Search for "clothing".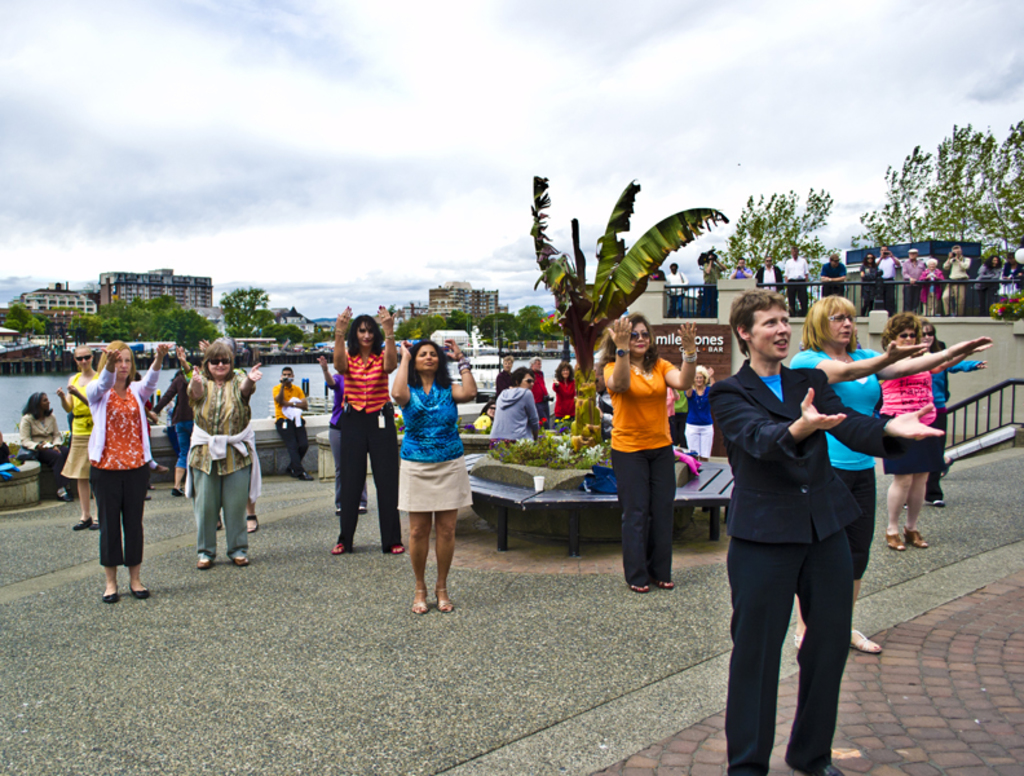
Found at locate(544, 379, 581, 424).
